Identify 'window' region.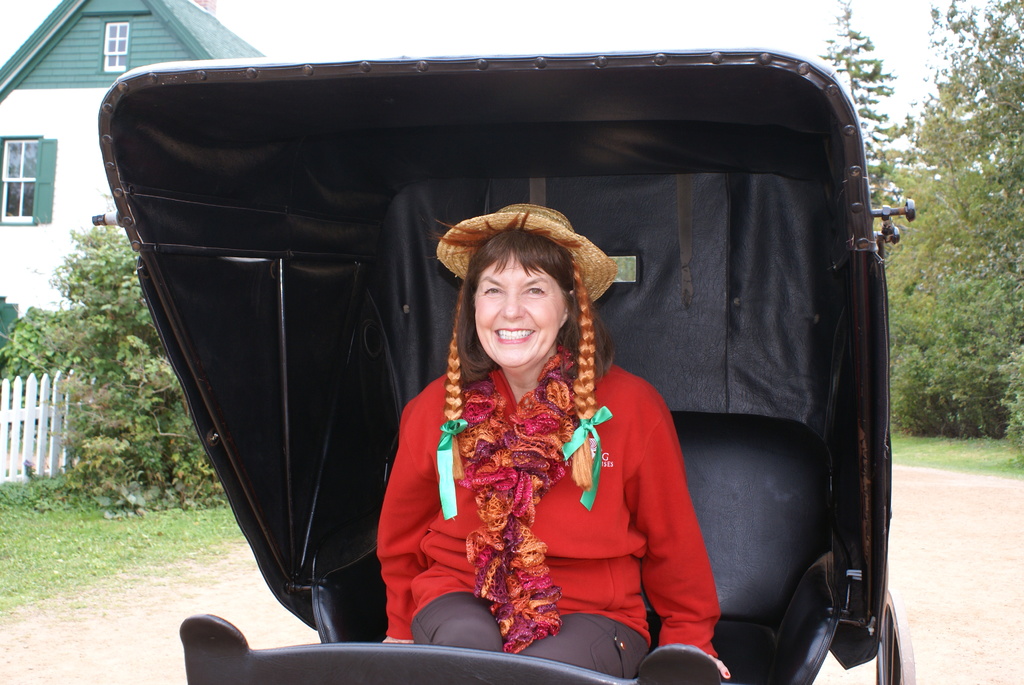
Region: 95, 17, 135, 73.
